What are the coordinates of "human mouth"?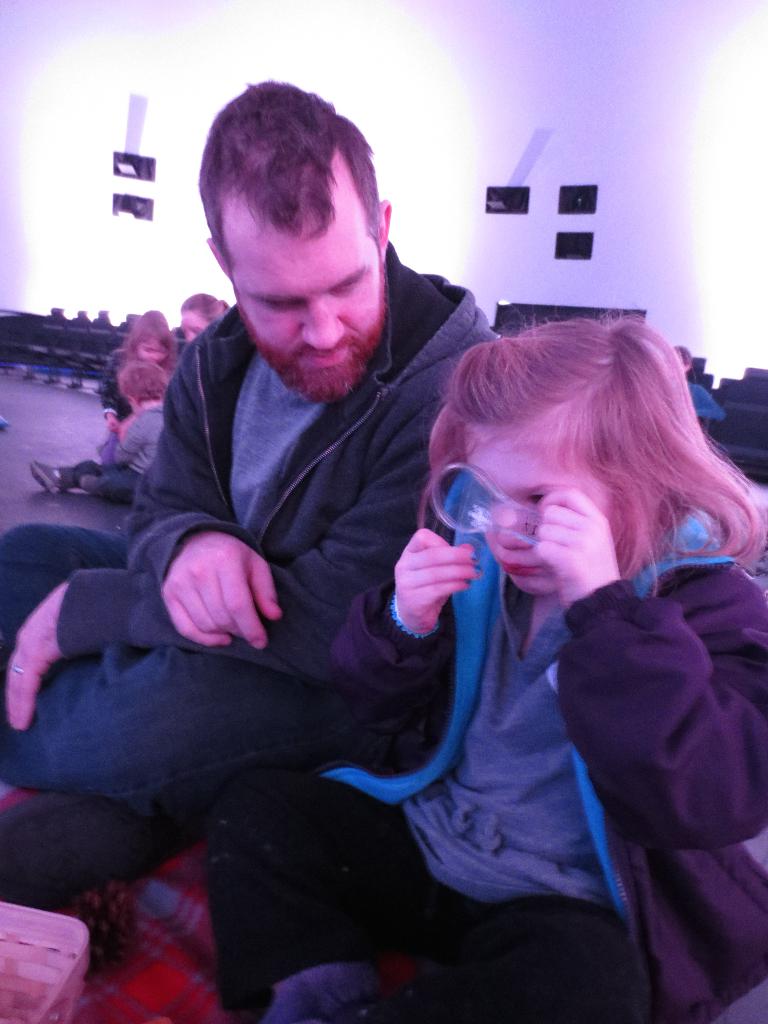
{"left": 298, "top": 345, "right": 354, "bottom": 376}.
